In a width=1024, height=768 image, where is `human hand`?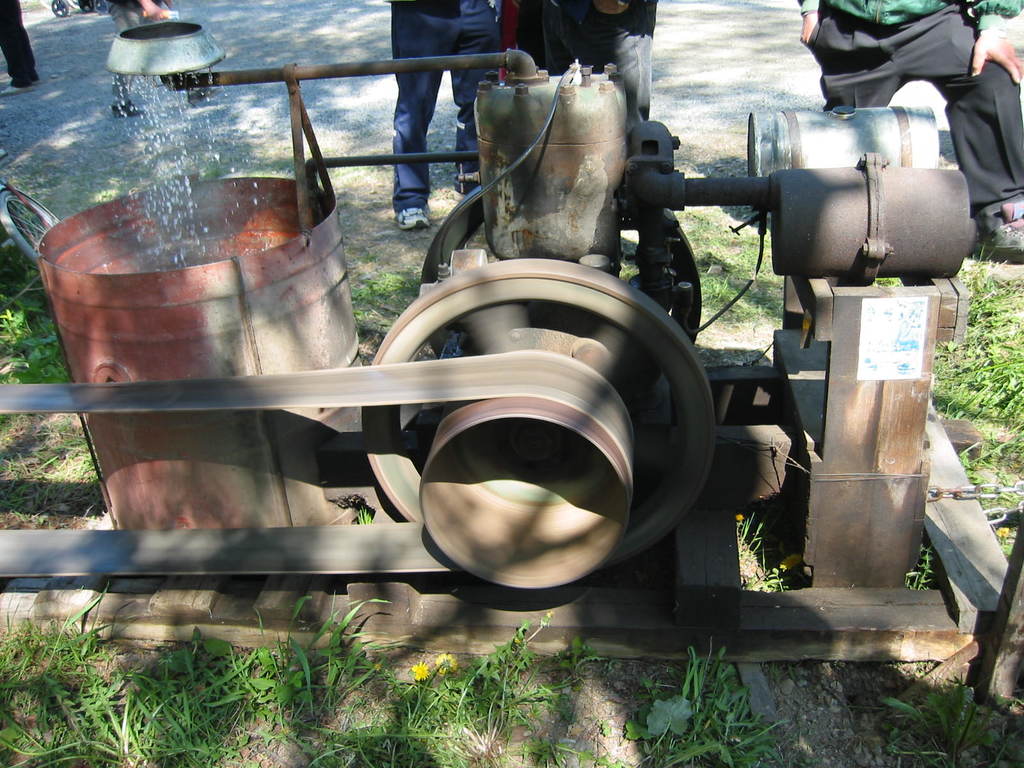
{"left": 138, "top": 0, "right": 166, "bottom": 19}.
